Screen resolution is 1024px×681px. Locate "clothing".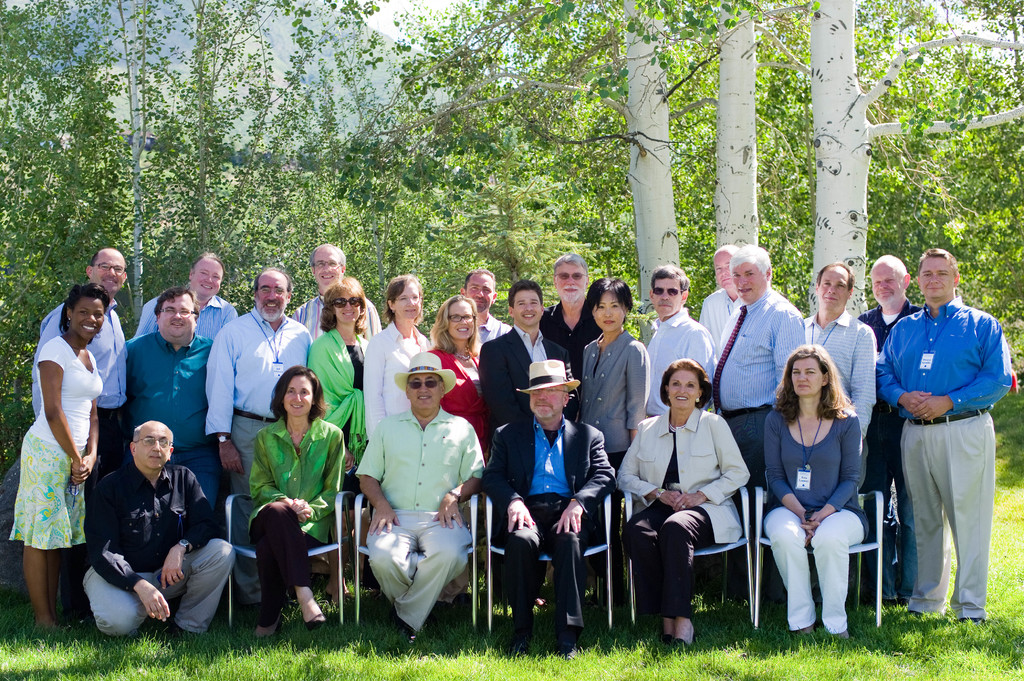
868/300/930/552.
